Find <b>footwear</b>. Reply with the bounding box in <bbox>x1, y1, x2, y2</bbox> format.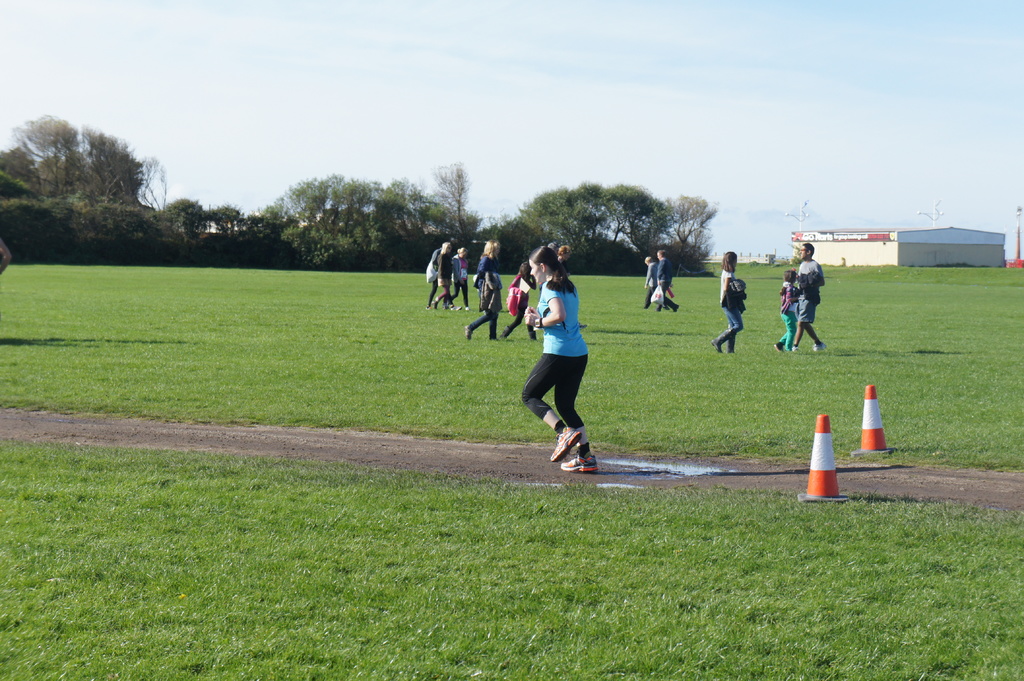
<bbox>465, 326, 474, 342</bbox>.
